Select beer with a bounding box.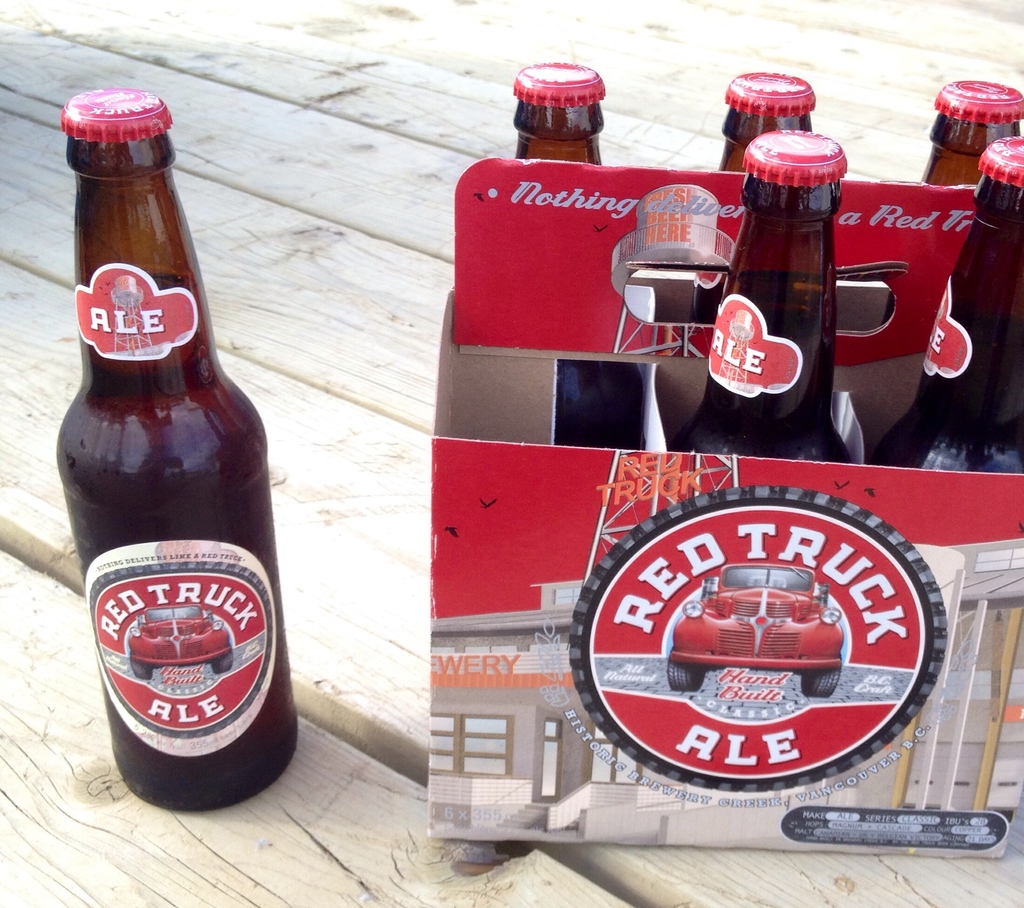
{"x1": 919, "y1": 83, "x2": 1023, "y2": 184}.
